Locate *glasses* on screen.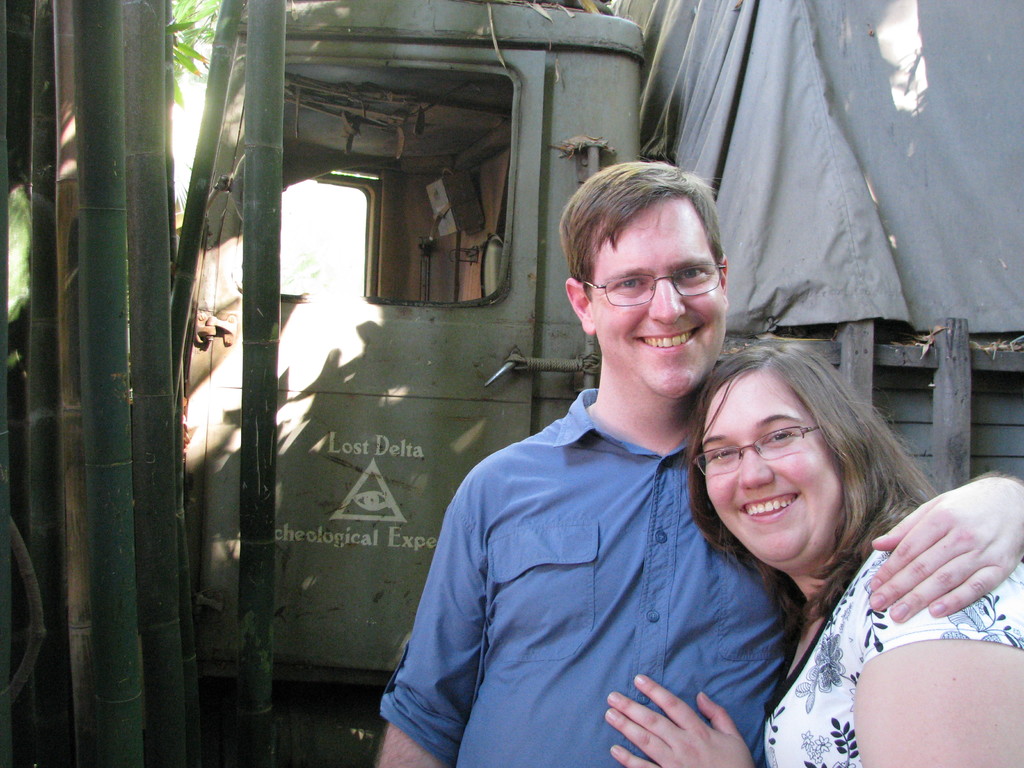
On screen at detection(694, 425, 820, 480).
